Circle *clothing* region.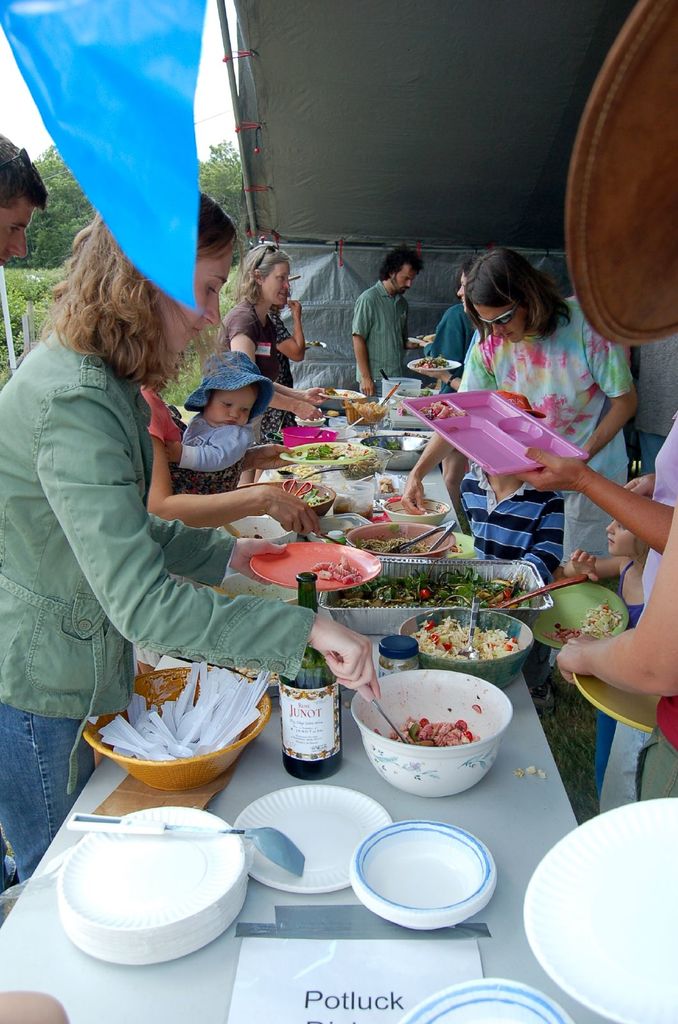
Region: (572,529,645,786).
